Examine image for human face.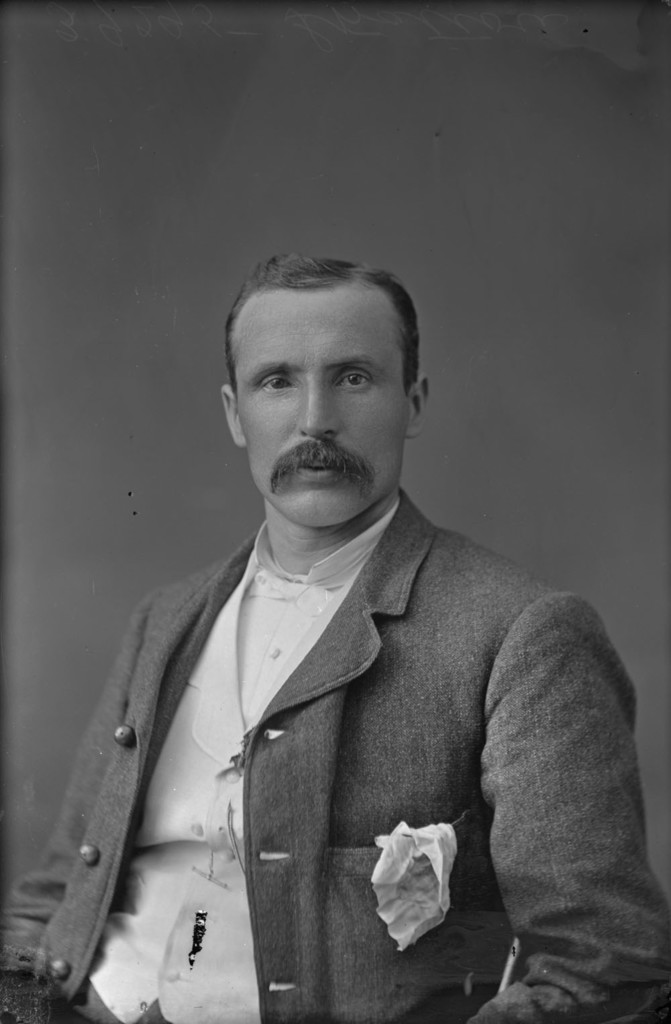
Examination result: box=[238, 296, 413, 525].
